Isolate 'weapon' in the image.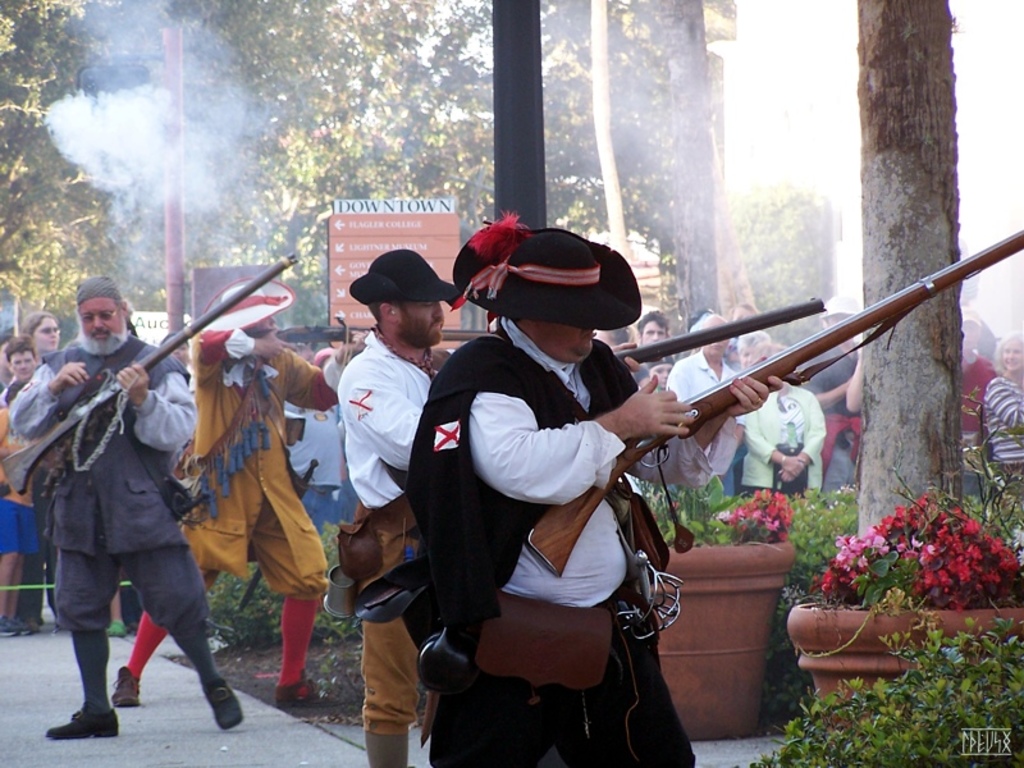
Isolated region: crop(0, 252, 306, 494).
